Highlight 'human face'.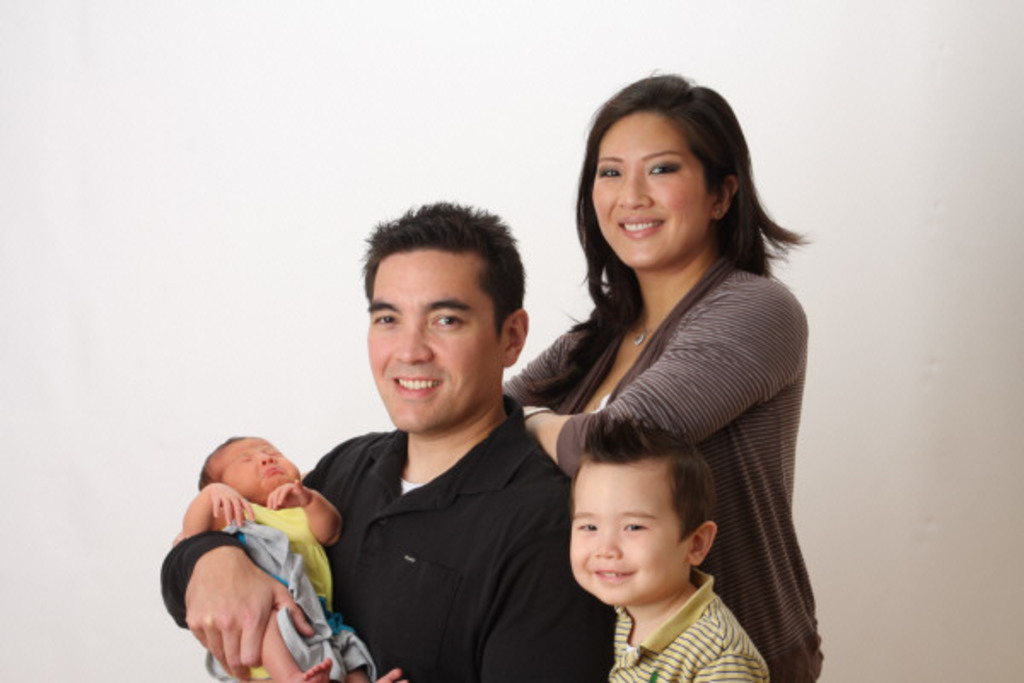
Highlighted region: bbox=[591, 111, 708, 271].
